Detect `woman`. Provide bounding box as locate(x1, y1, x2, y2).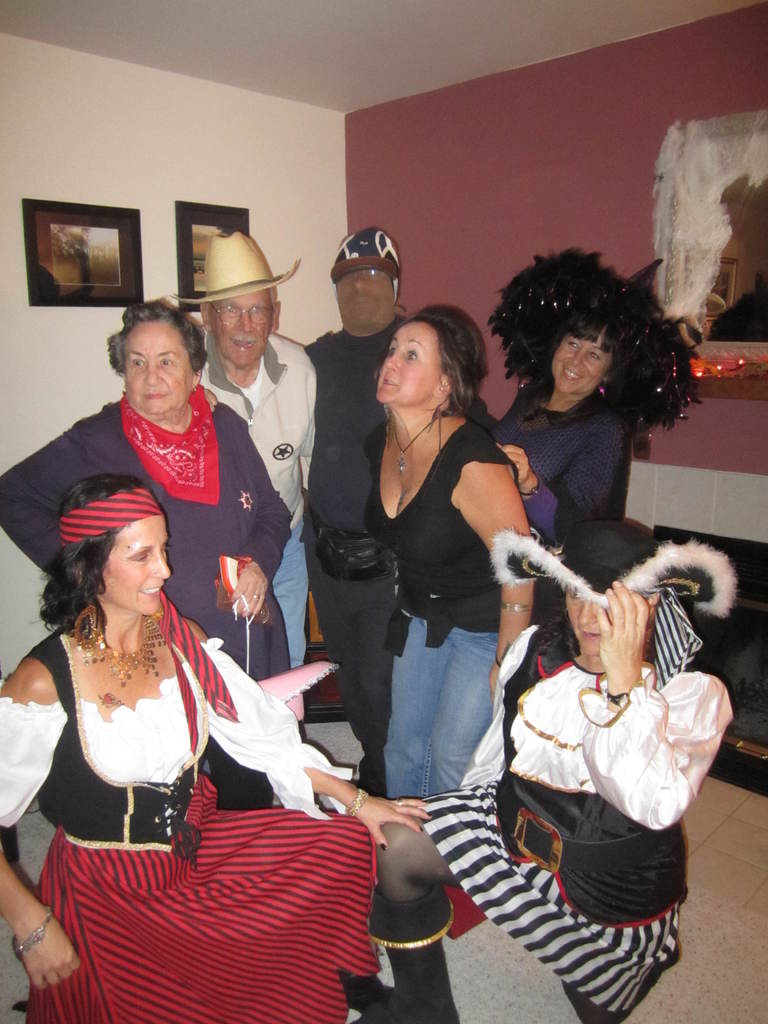
locate(0, 472, 430, 1023).
